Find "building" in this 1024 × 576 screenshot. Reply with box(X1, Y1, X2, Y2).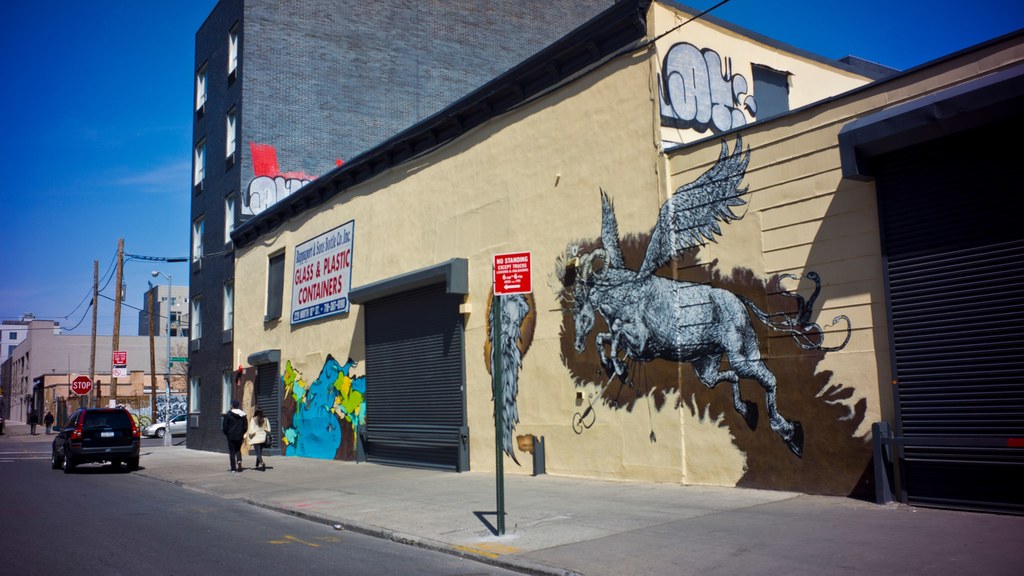
box(231, 0, 1023, 519).
